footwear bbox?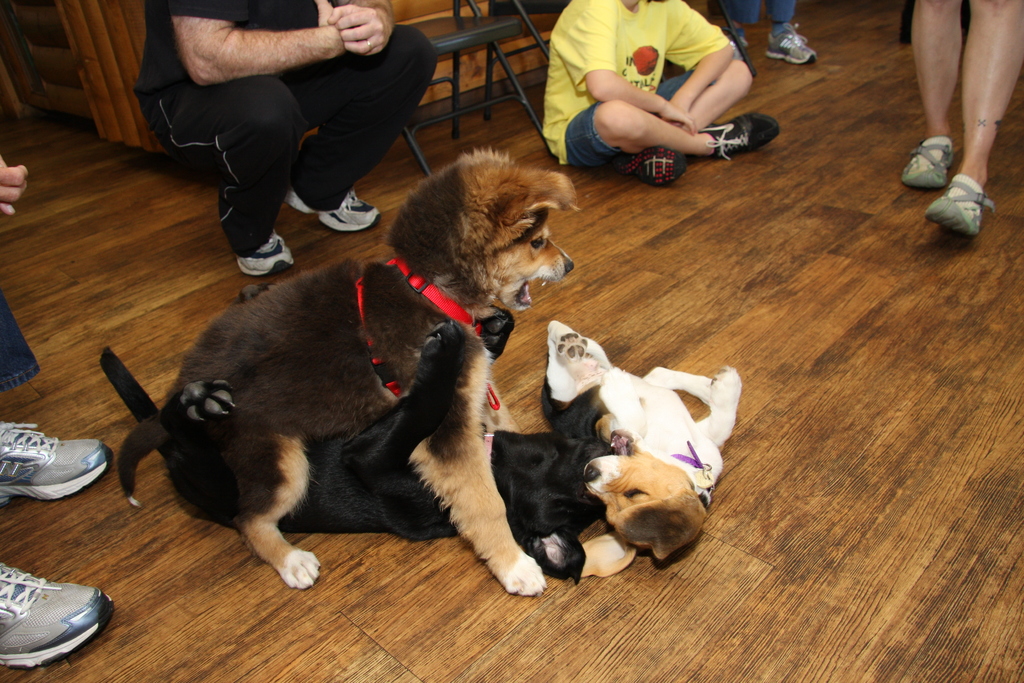
pyautogui.locateOnScreen(920, 177, 1002, 239)
